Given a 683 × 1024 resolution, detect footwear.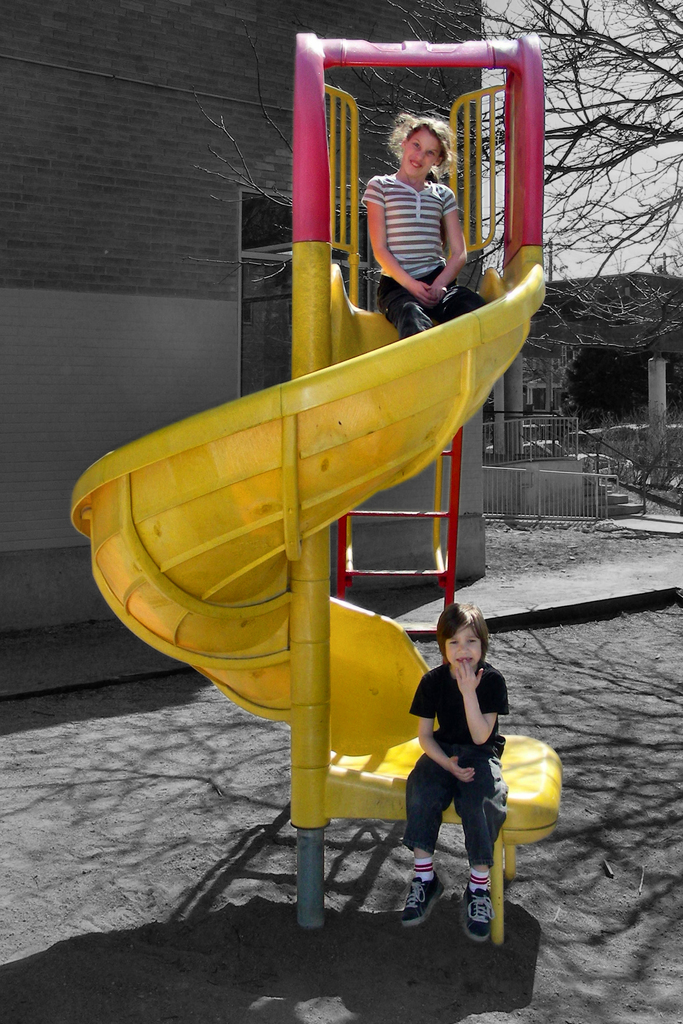
box=[466, 884, 498, 946].
